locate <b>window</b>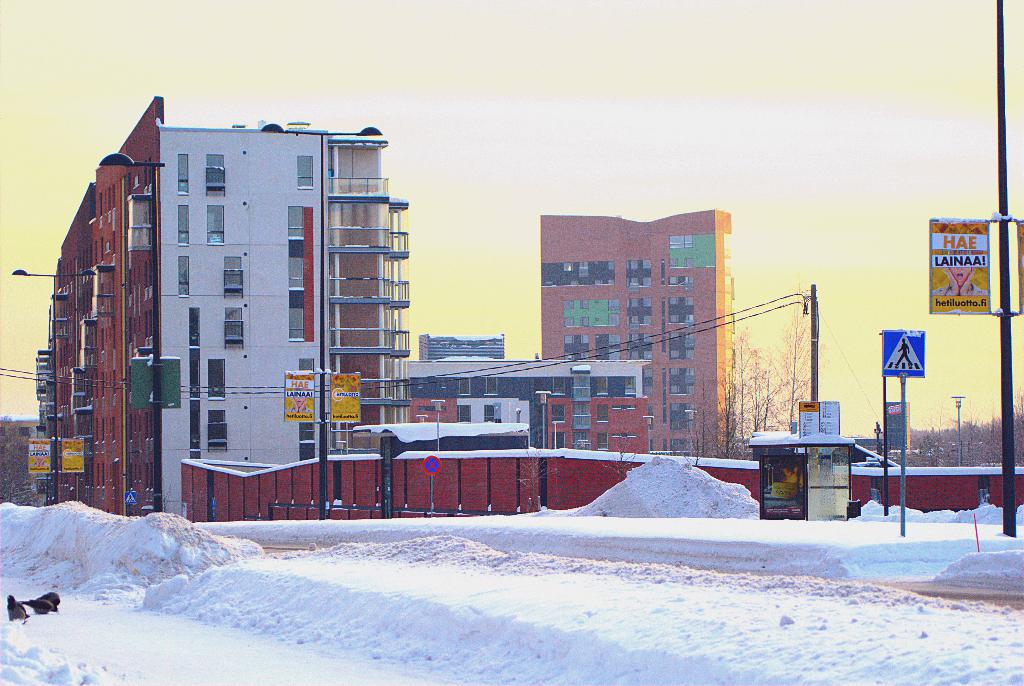
(222,248,247,290)
